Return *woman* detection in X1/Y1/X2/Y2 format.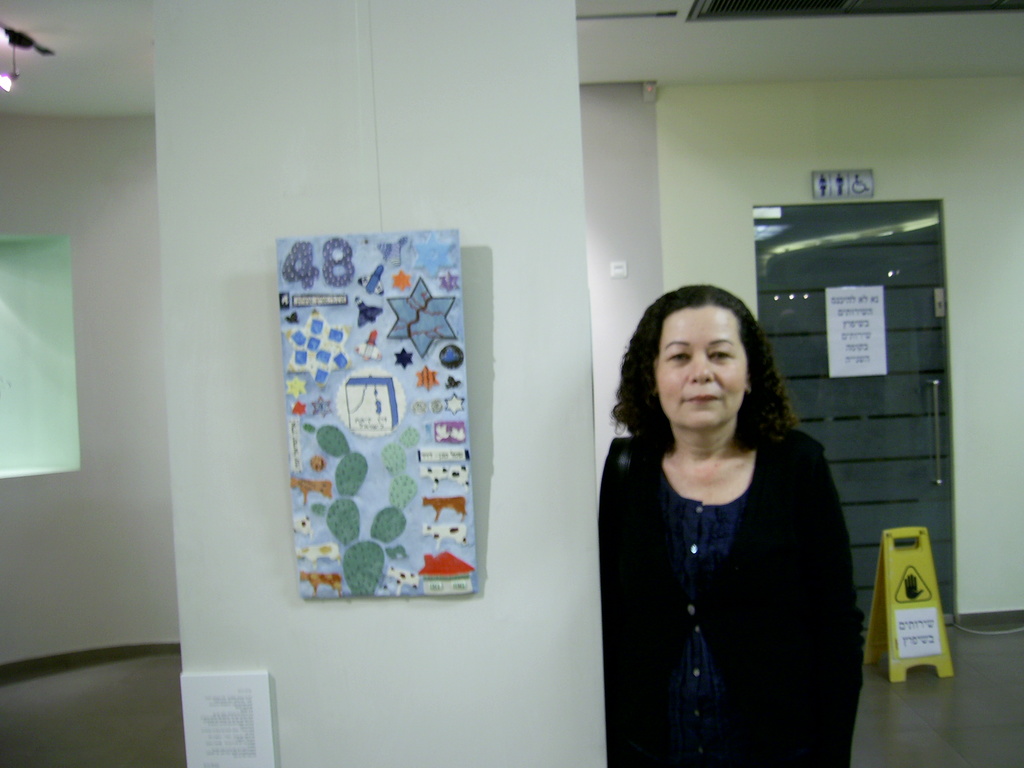
583/276/864/751.
